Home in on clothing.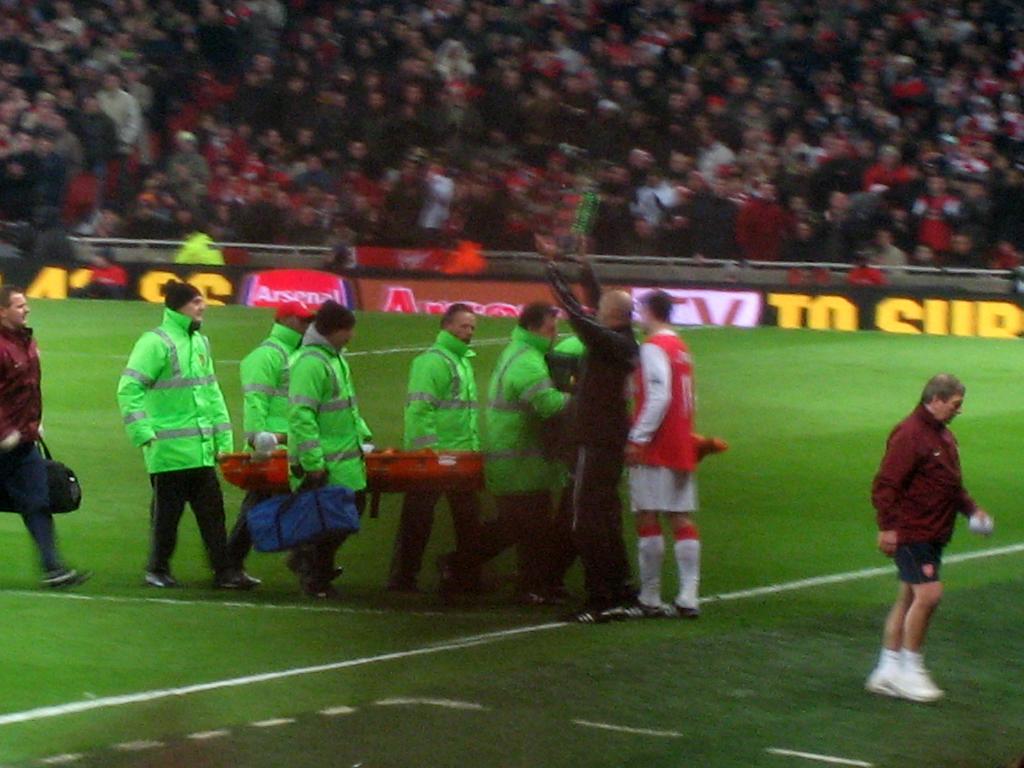
Homed in at [x1=625, y1=332, x2=700, y2=512].
